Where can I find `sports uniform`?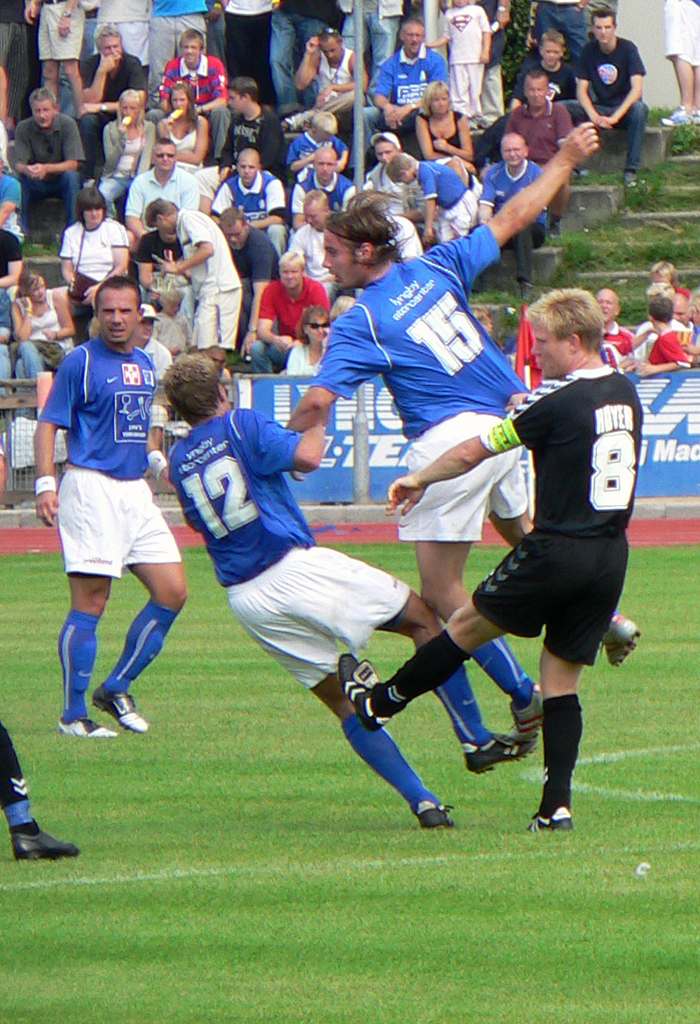
You can find it at bbox=[500, 101, 593, 171].
